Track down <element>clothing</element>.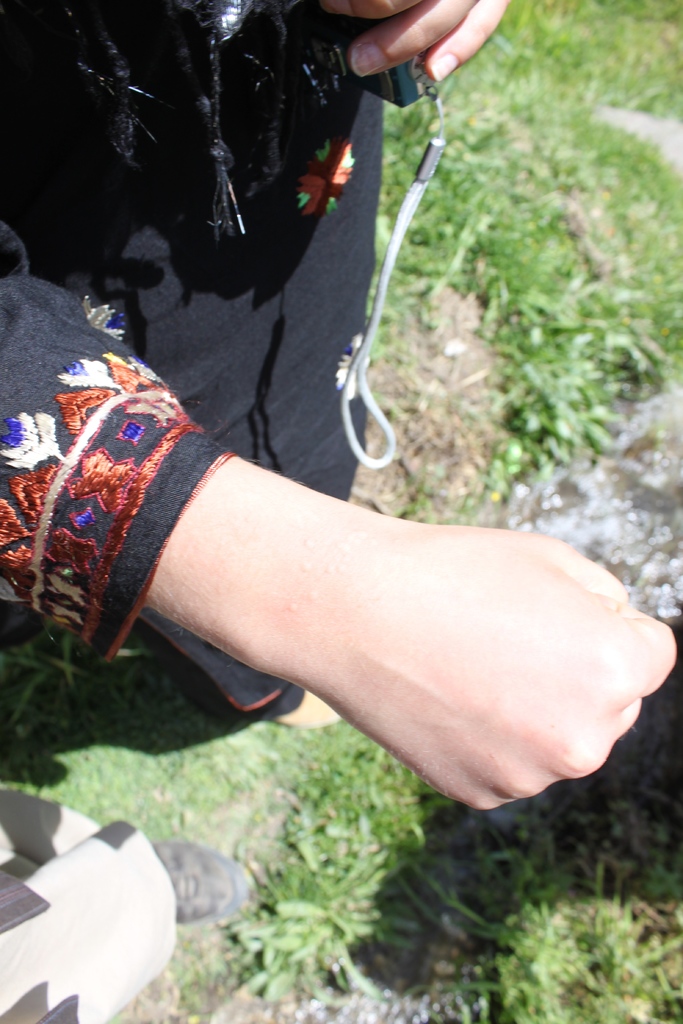
Tracked to BBox(0, 797, 181, 1023).
